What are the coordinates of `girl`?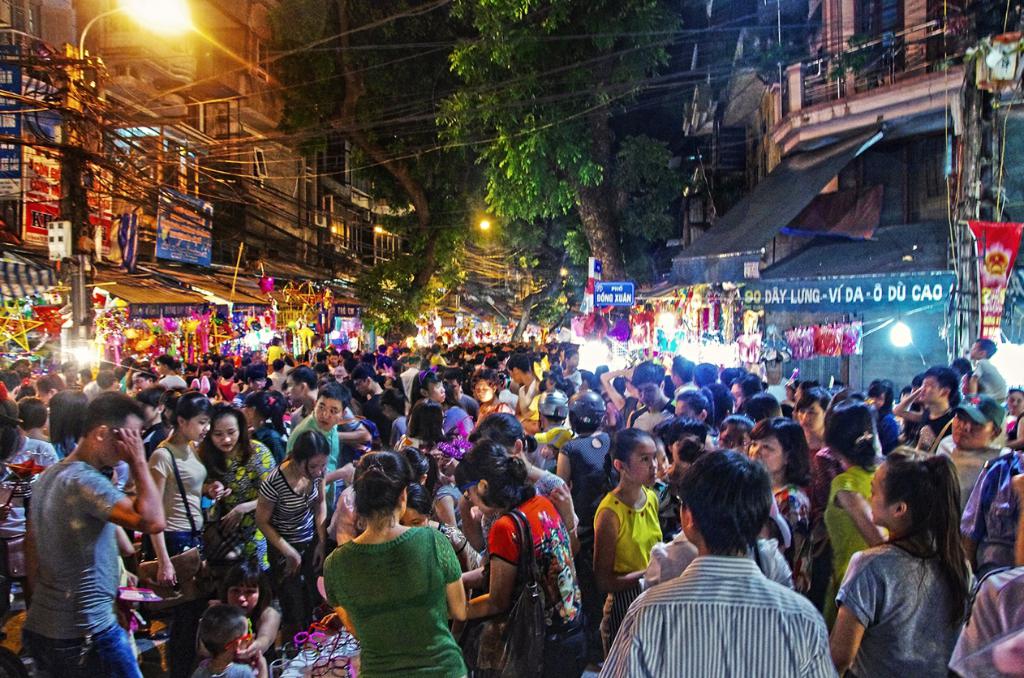
crop(830, 399, 872, 581).
